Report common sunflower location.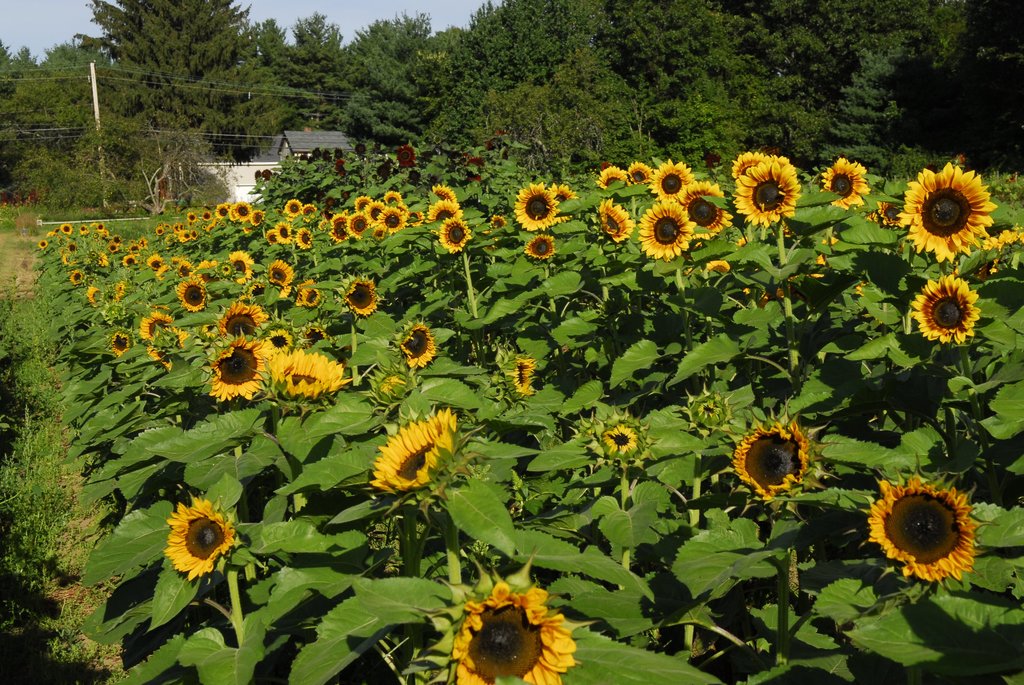
Report: locate(172, 281, 205, 315).
